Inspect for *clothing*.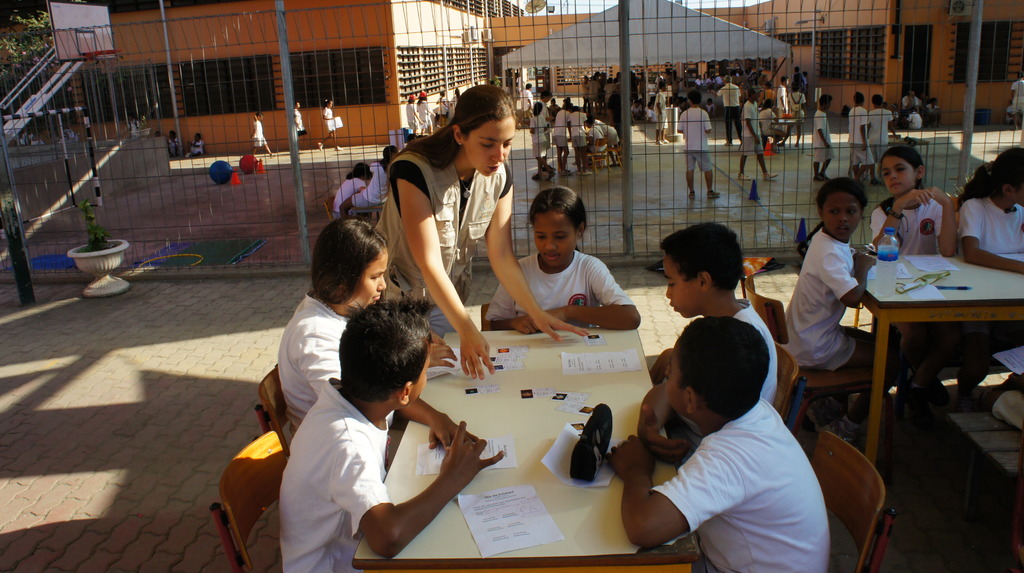
Inspection: 550/113/570/149.
